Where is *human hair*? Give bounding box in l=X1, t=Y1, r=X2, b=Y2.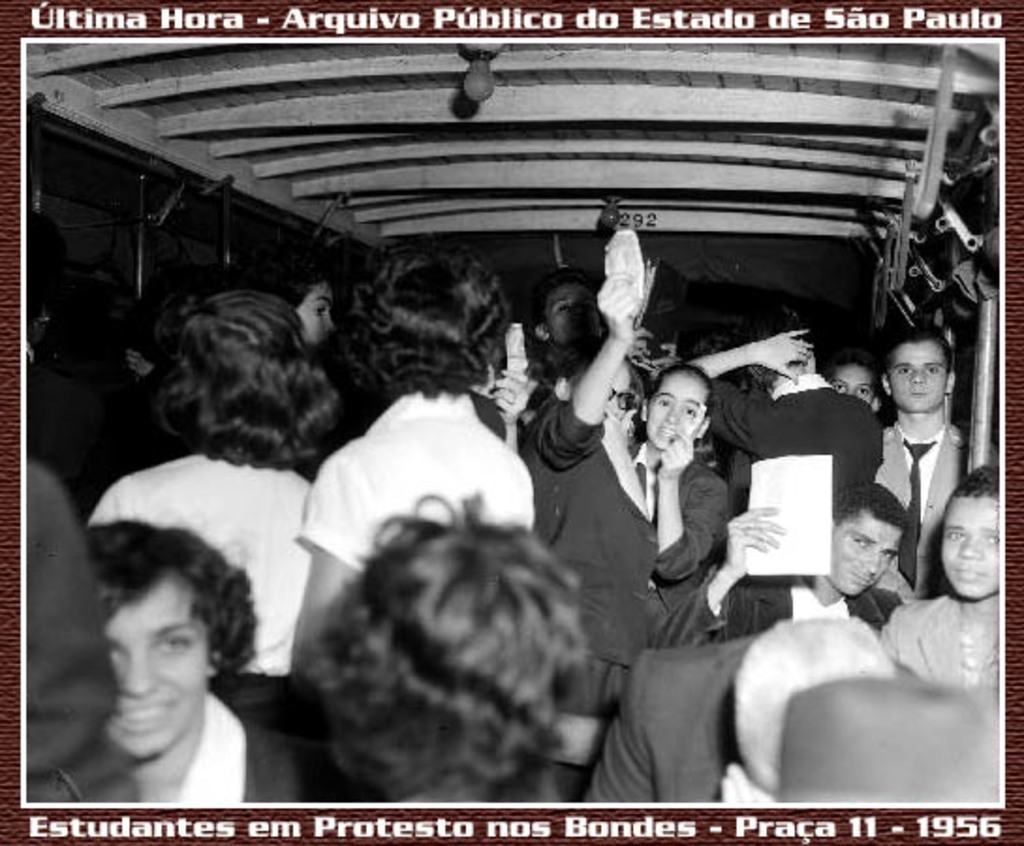
l=133, t=291, r=333, b=481.
